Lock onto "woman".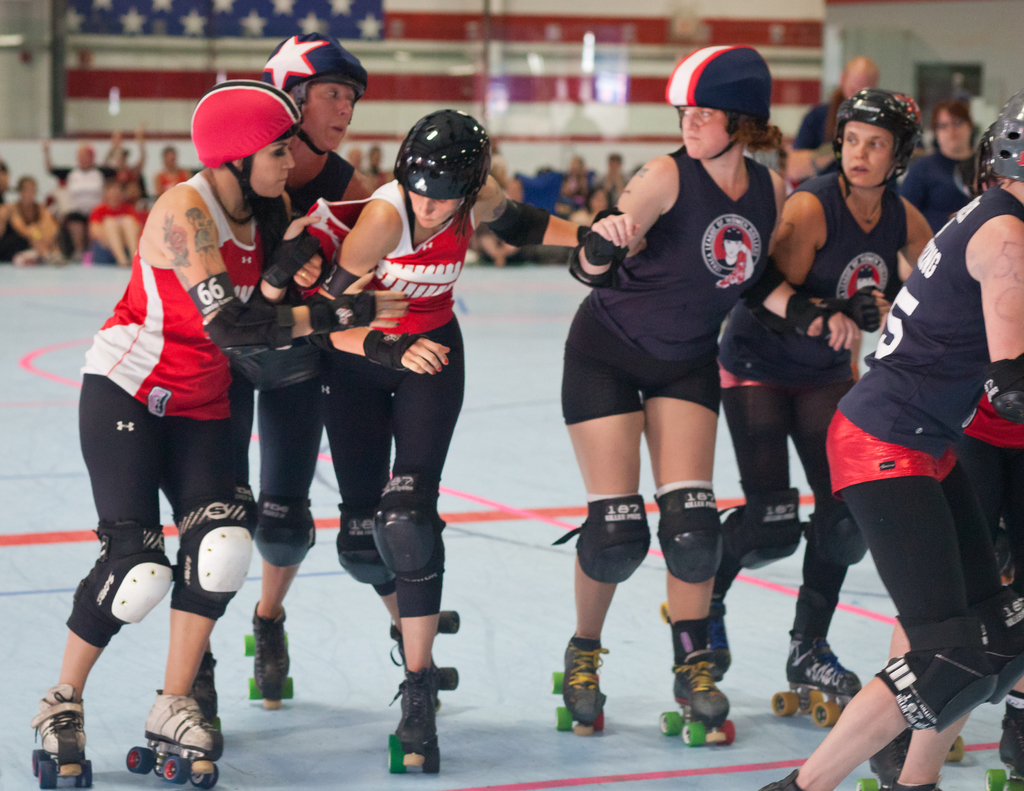
Locked: (x1=551, y1=76, x2=801, y2=679).
